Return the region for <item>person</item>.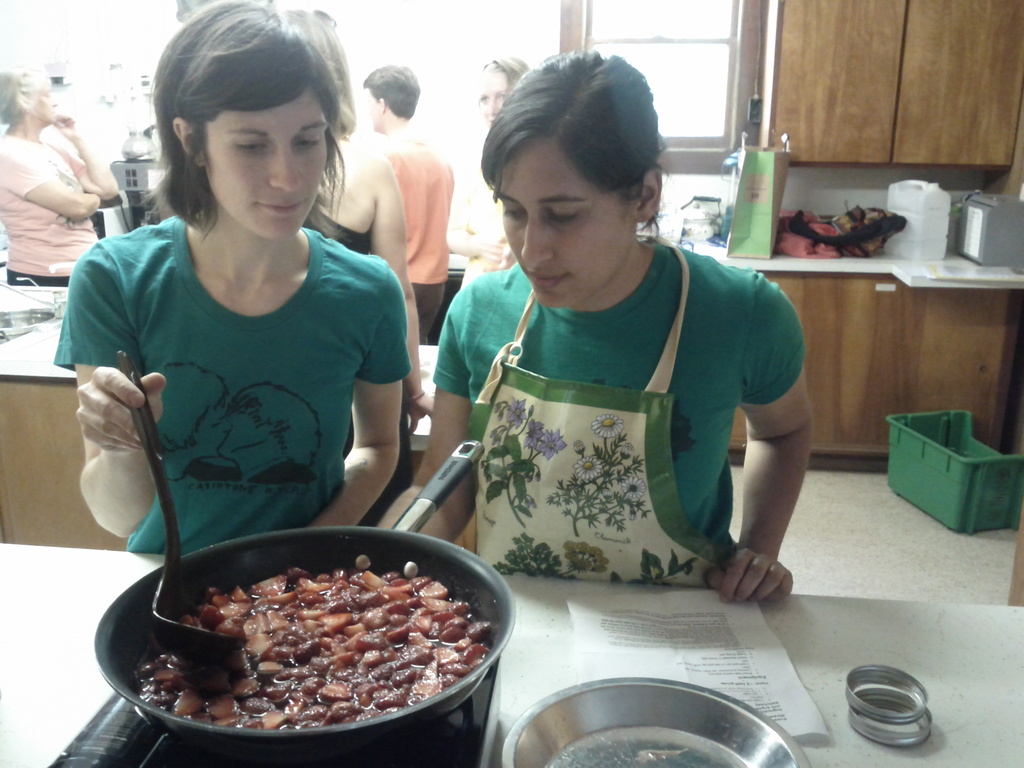
{"left": 0, "top": 61, "right": 123, "bottom": 292}.
